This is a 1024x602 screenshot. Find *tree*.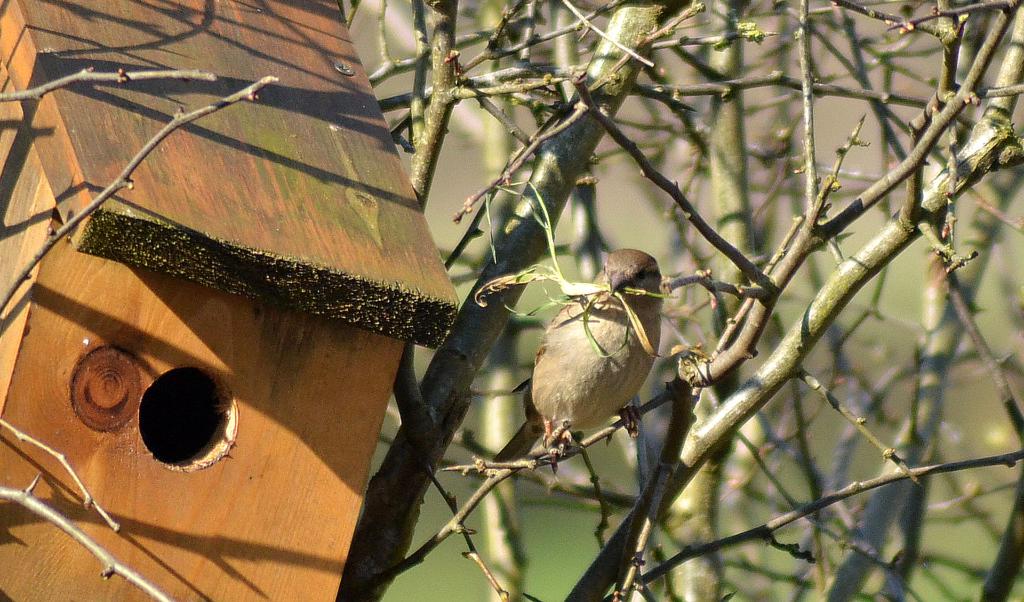
Bounding box: left=0, top=0, right=1023, bottom=601.
